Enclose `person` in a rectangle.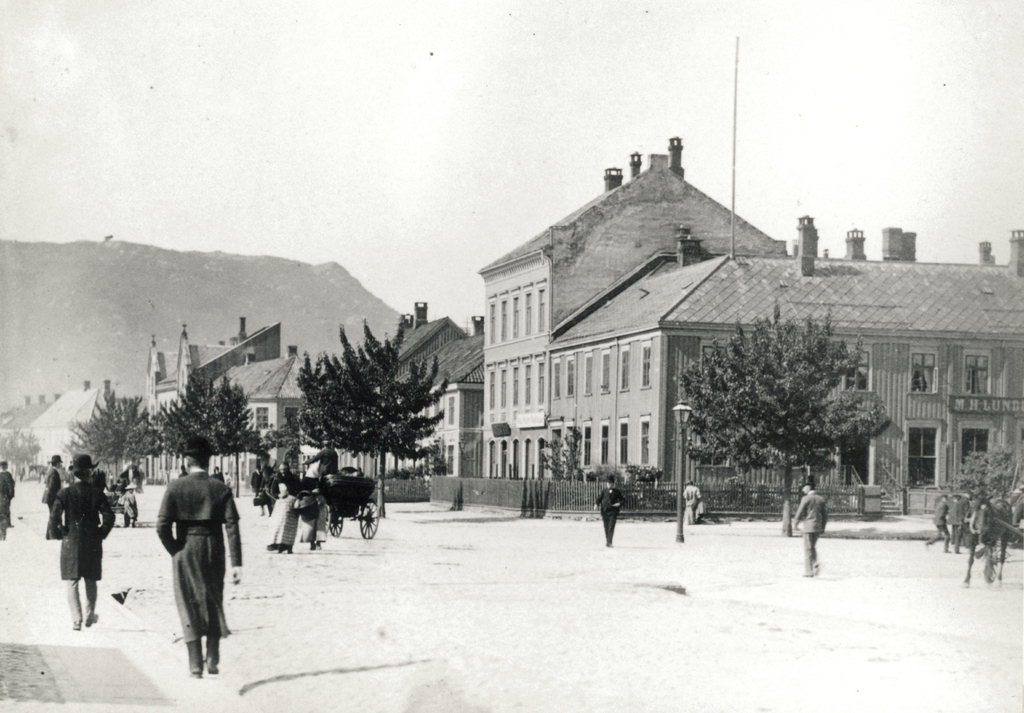
box=[120, 457, 138, 491].
